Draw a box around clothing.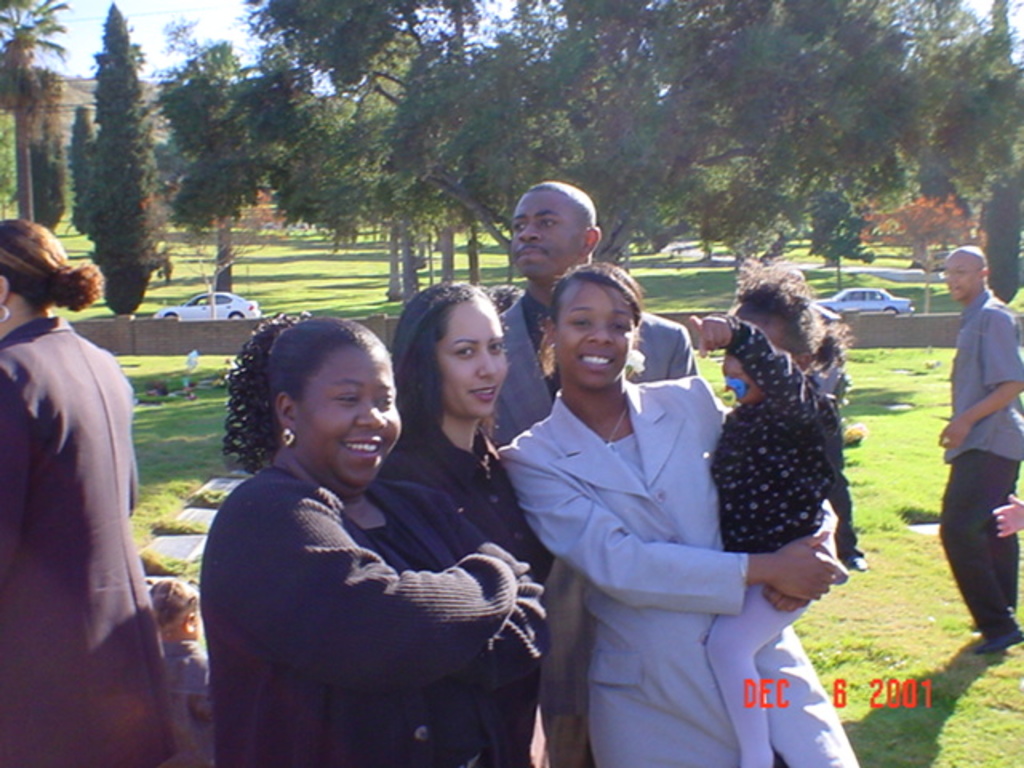
l=158, t=643, r=210, b=766.
